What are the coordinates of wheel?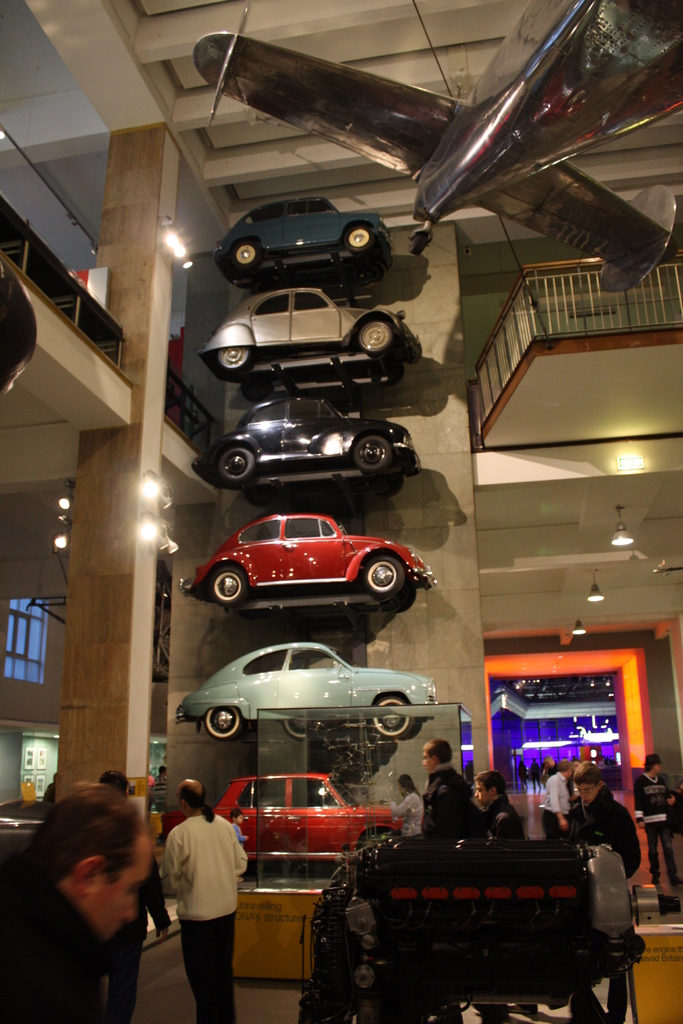
detection(359, 320, 390, 350).
